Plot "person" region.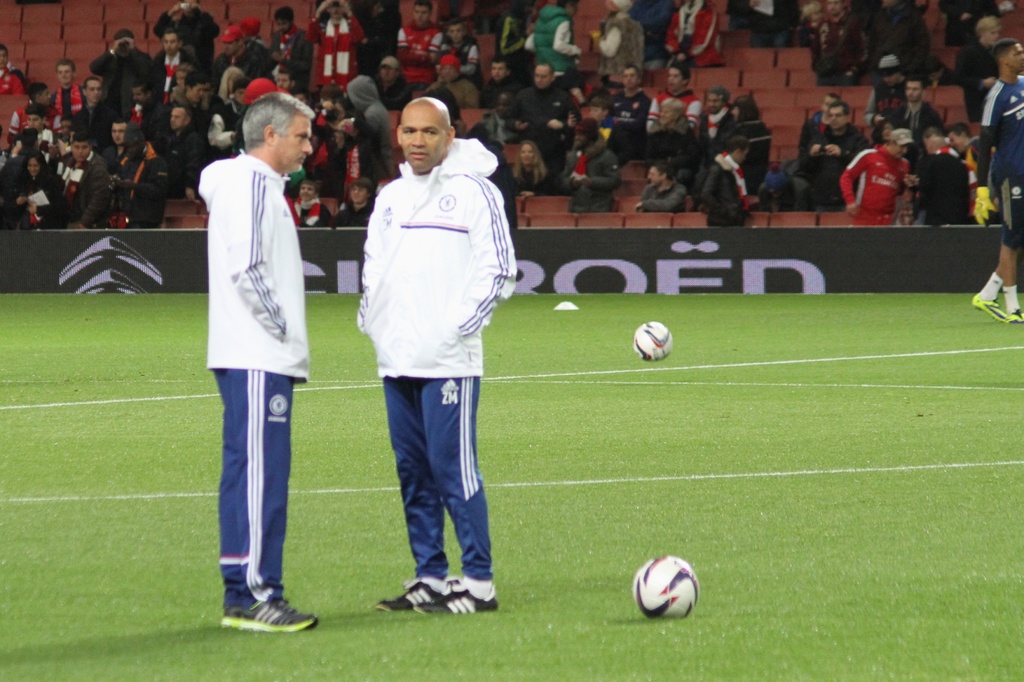
Plotted at region(198, 63, 313, 645).
